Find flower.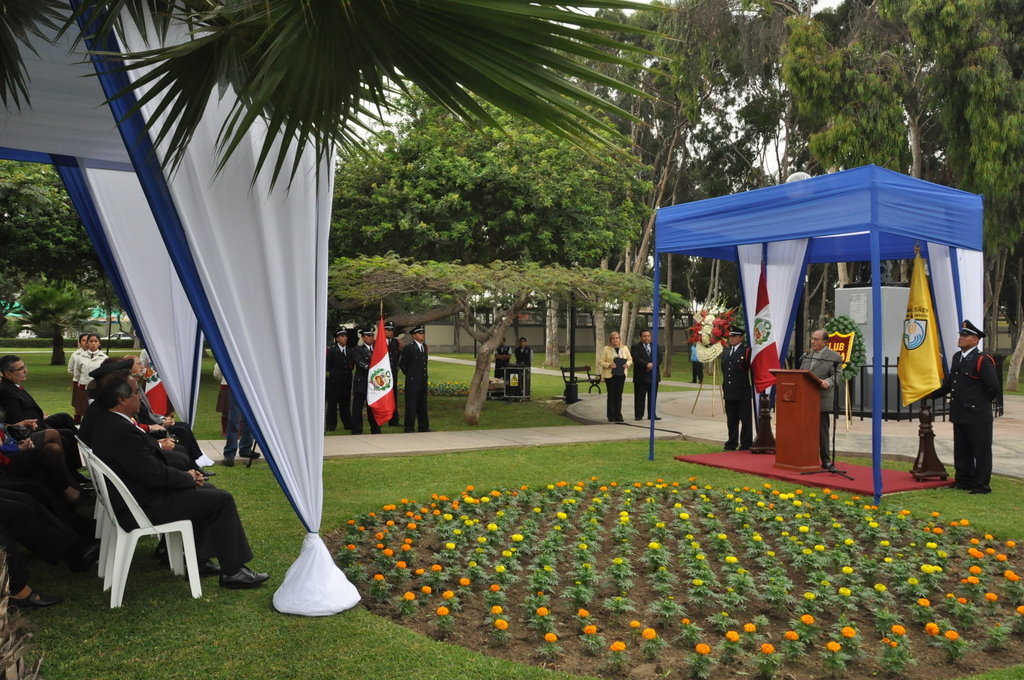
[x1=677, y1=510, x2=690, y2=521].
